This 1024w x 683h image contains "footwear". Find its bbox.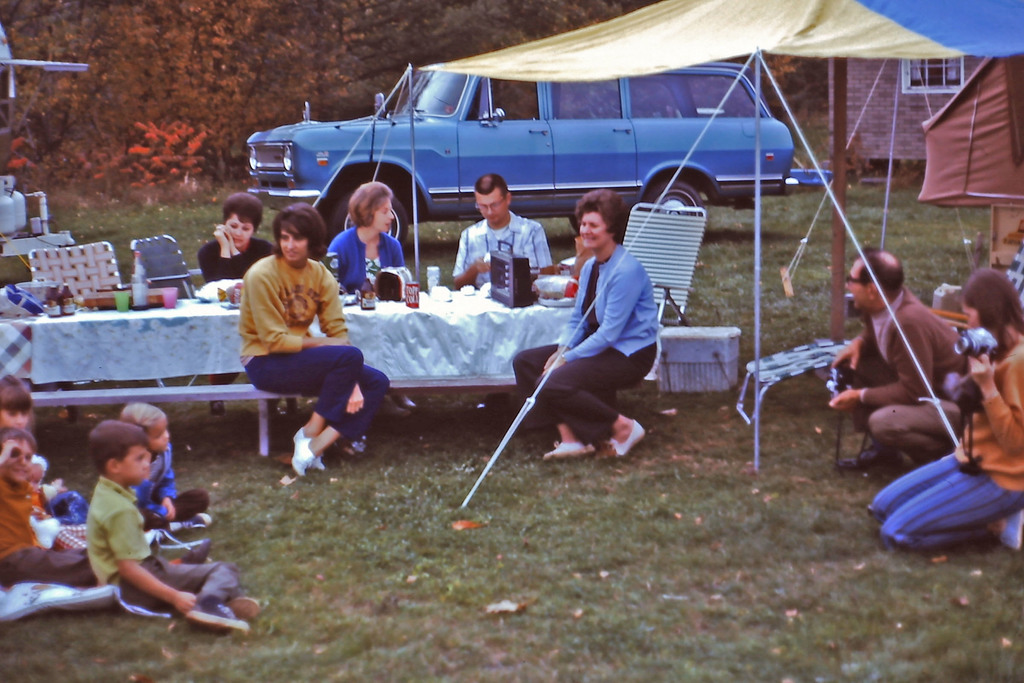
rect(609, 422, 649, 461).
